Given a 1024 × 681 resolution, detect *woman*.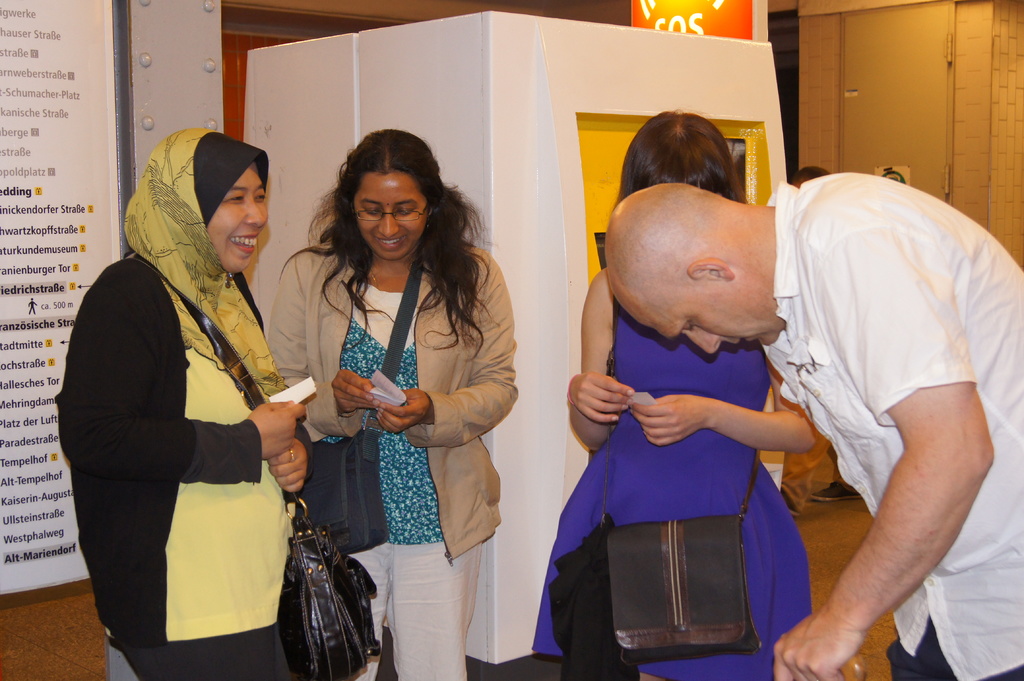
[515, 108, 848, 680].
